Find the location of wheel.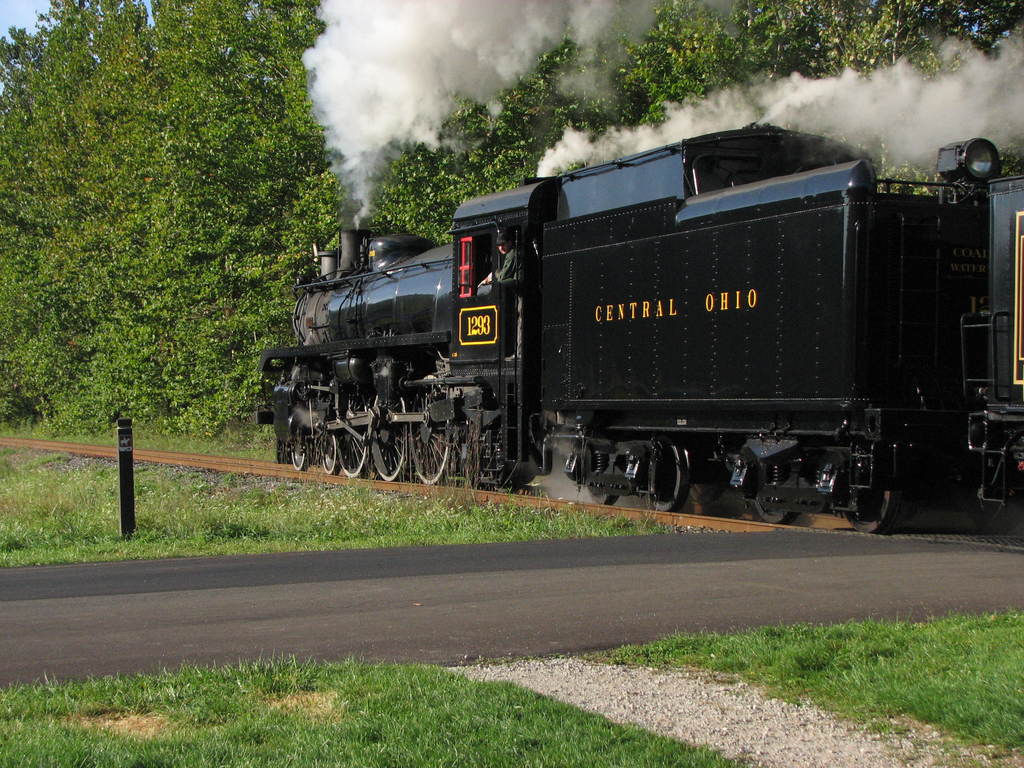
Location: BBox(337, 383, 367, 479).
